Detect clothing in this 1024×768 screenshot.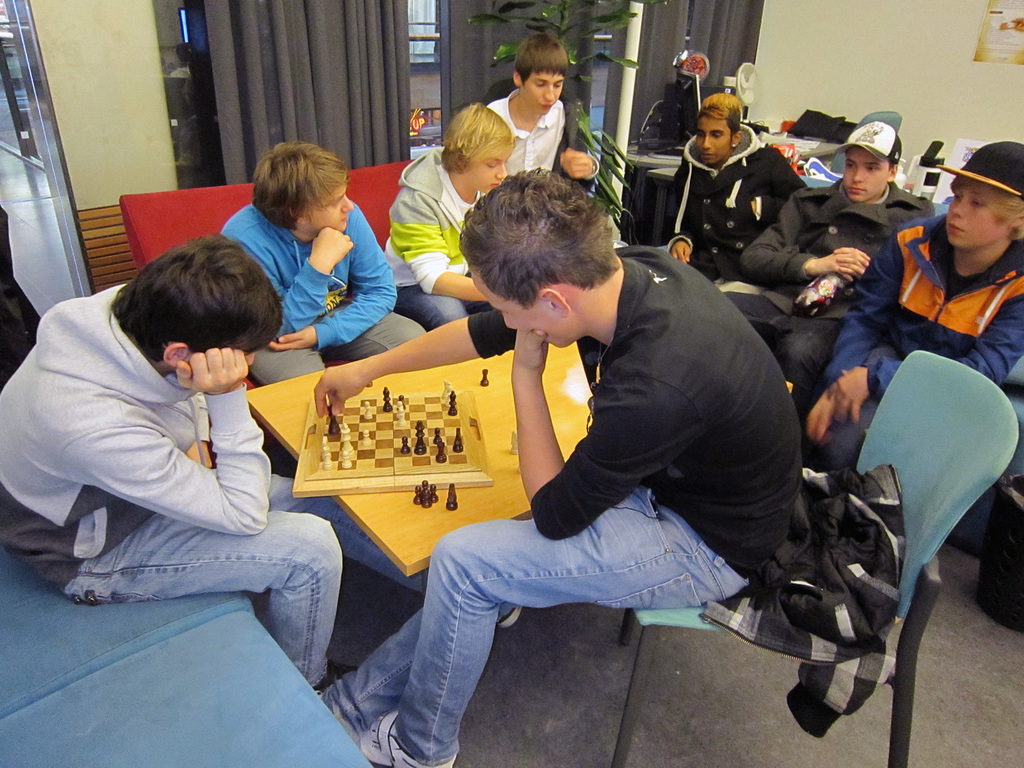
Detection: select_region(483, 88, 596, 194).
